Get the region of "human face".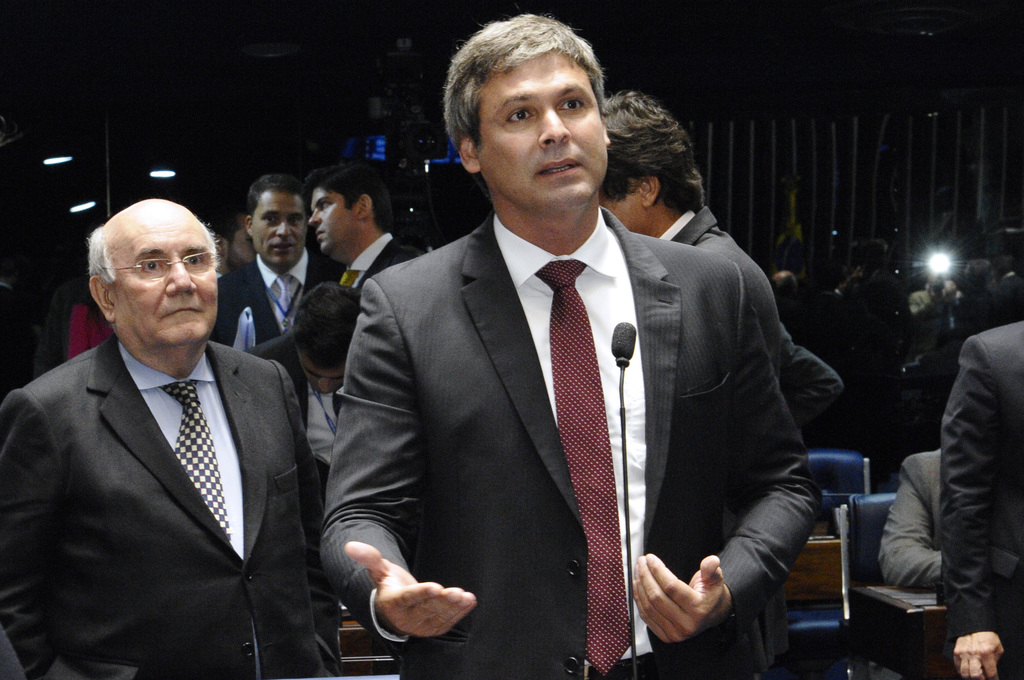
region(470, 51, 609, 211).
